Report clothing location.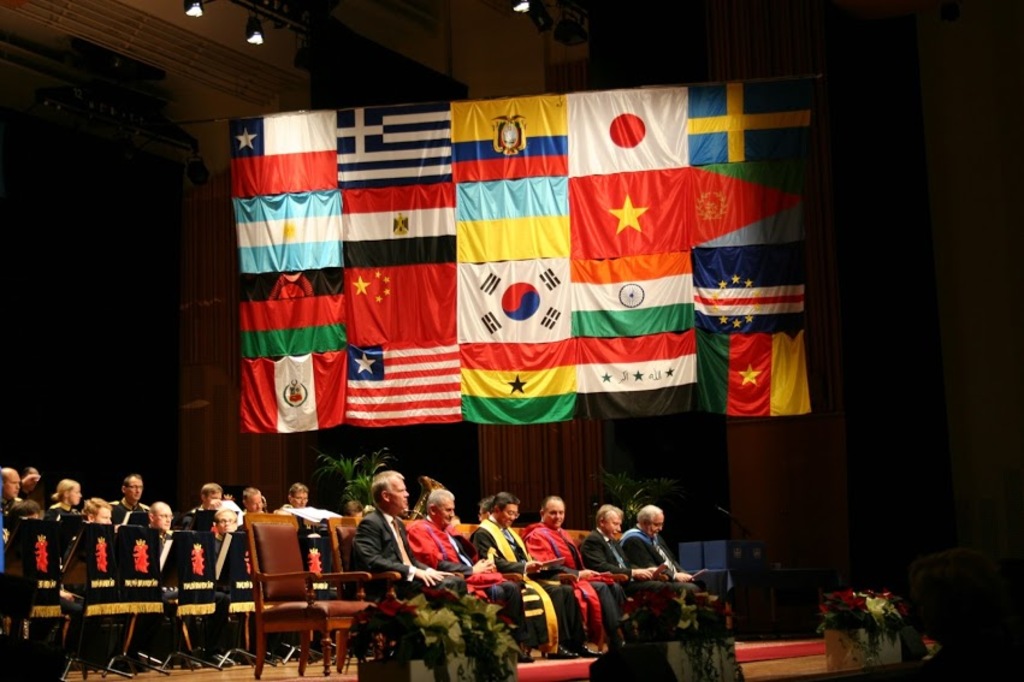
Report: select_region(46, 499, 79, 515).
